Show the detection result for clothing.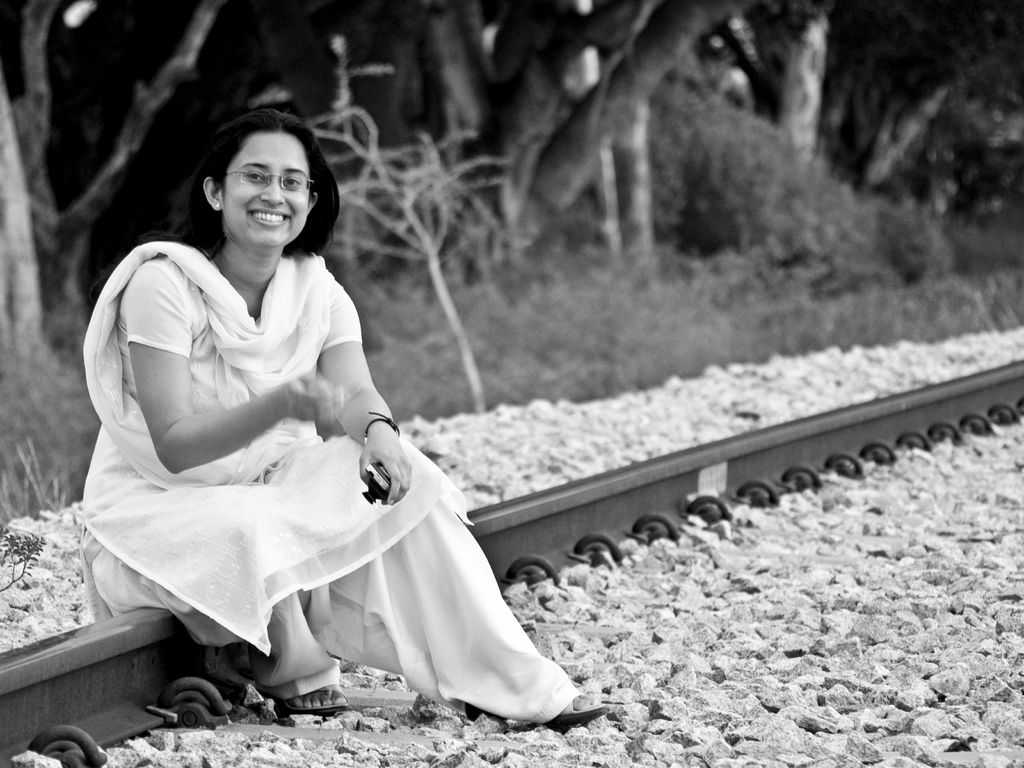
Rect(73, 246, 499, 663).
